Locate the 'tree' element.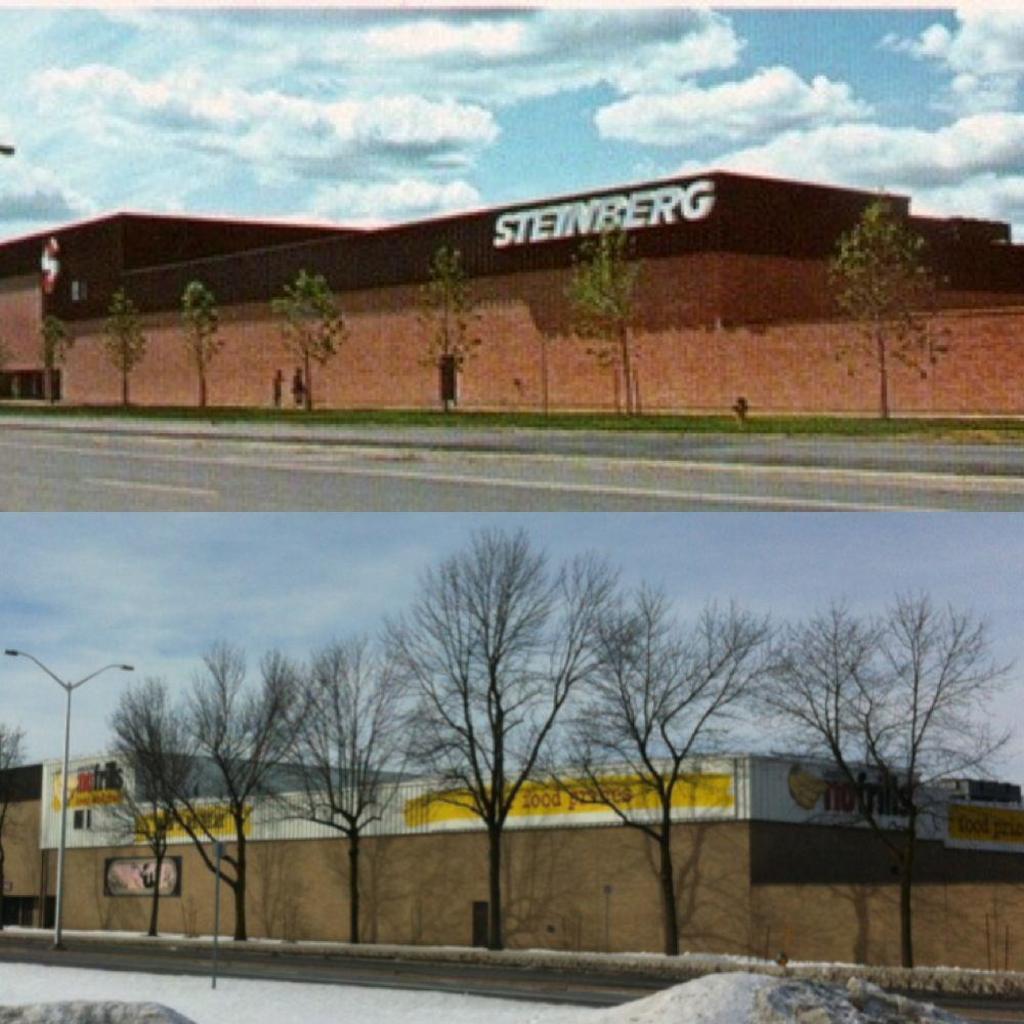
Element bbox: crop(36, 316, 76, 403).
